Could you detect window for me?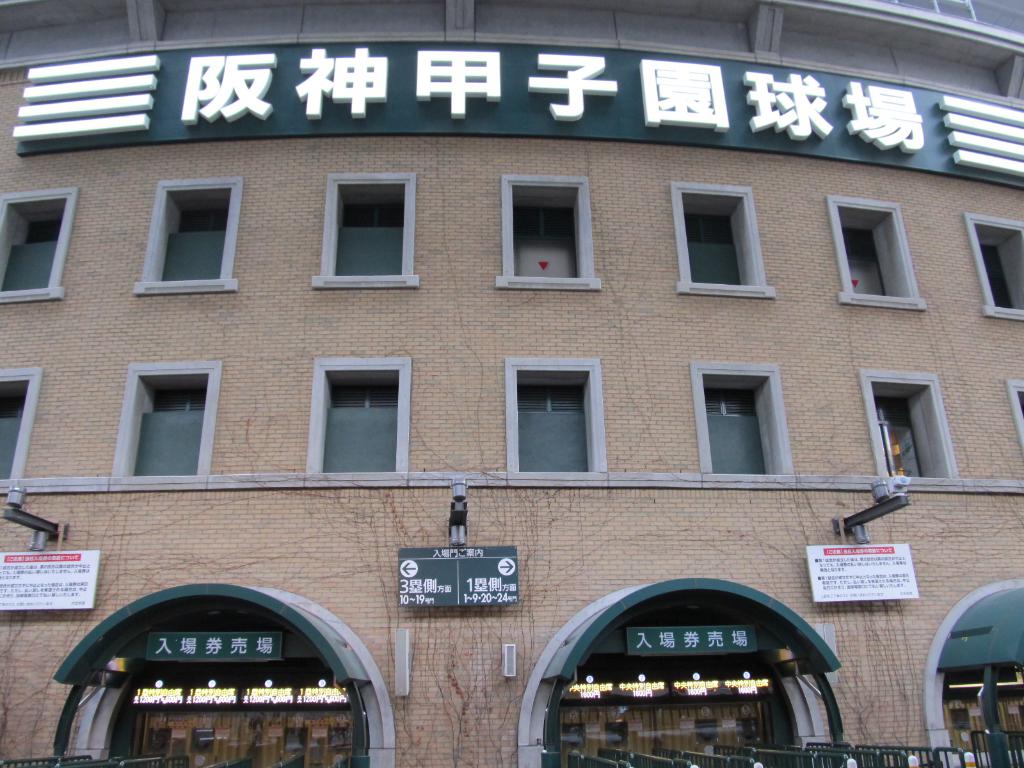
Detection result: x1=346 y1=182 x2=411 y2=287.
